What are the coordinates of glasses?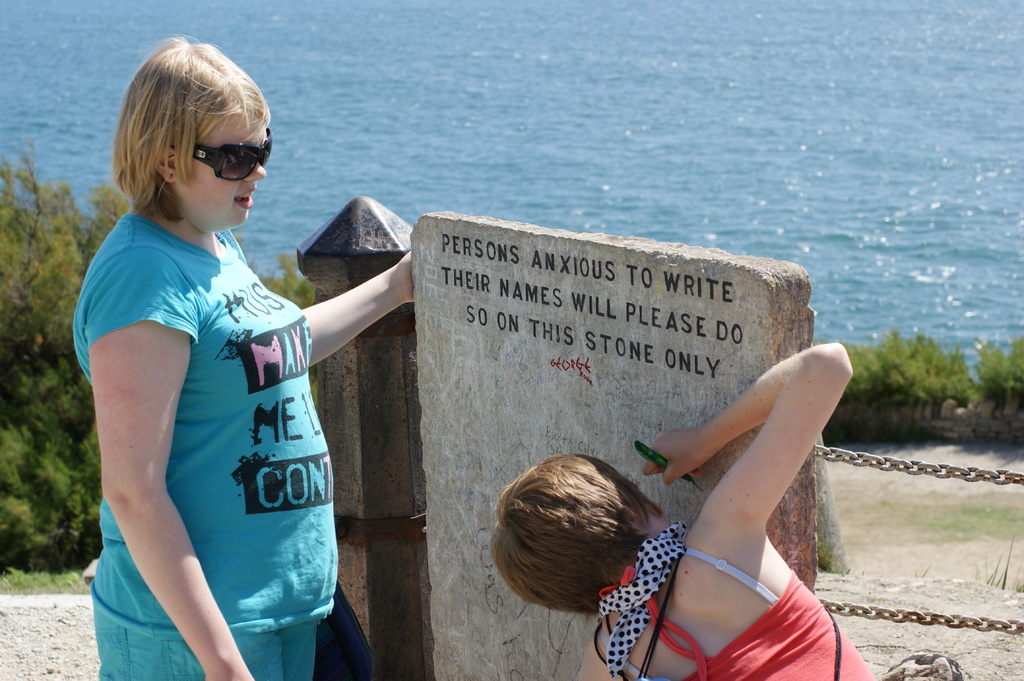
<bbox>175, 128, 275, 183</bbox>.
